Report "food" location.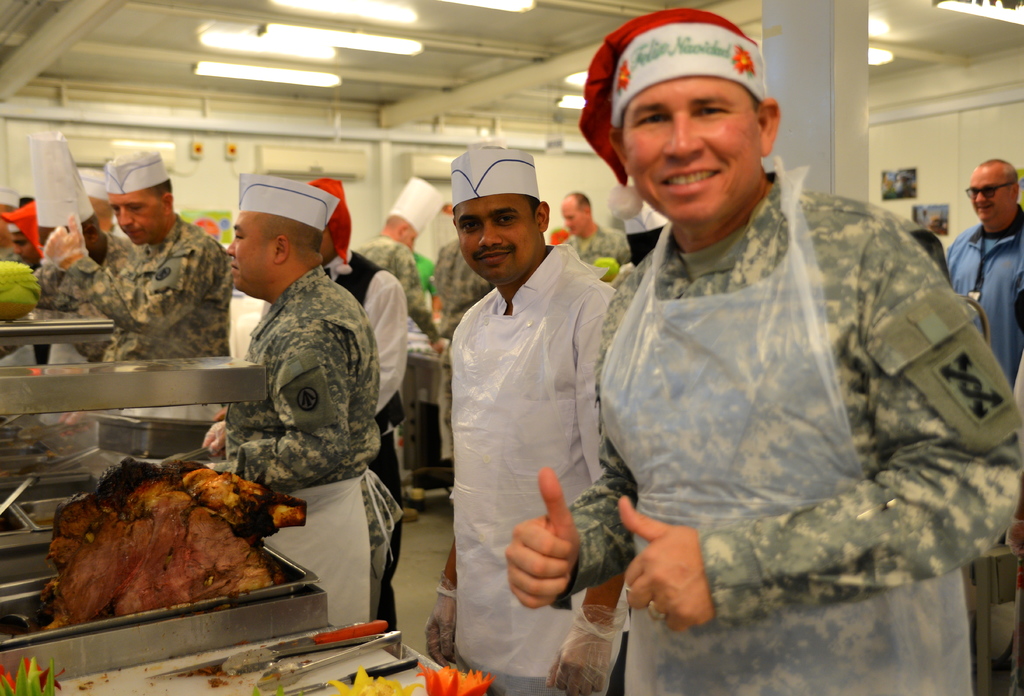
Report: 413,660,497,695.
